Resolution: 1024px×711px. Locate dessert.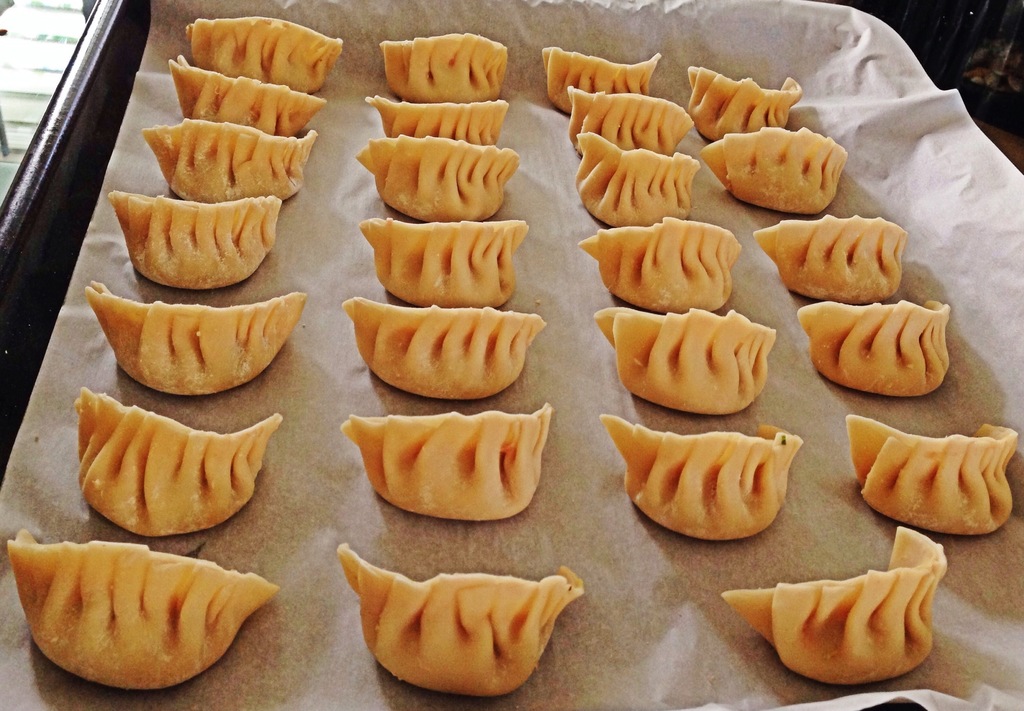
{"left": 112, "top": 195, "right": 285, "bottom": 291}.
